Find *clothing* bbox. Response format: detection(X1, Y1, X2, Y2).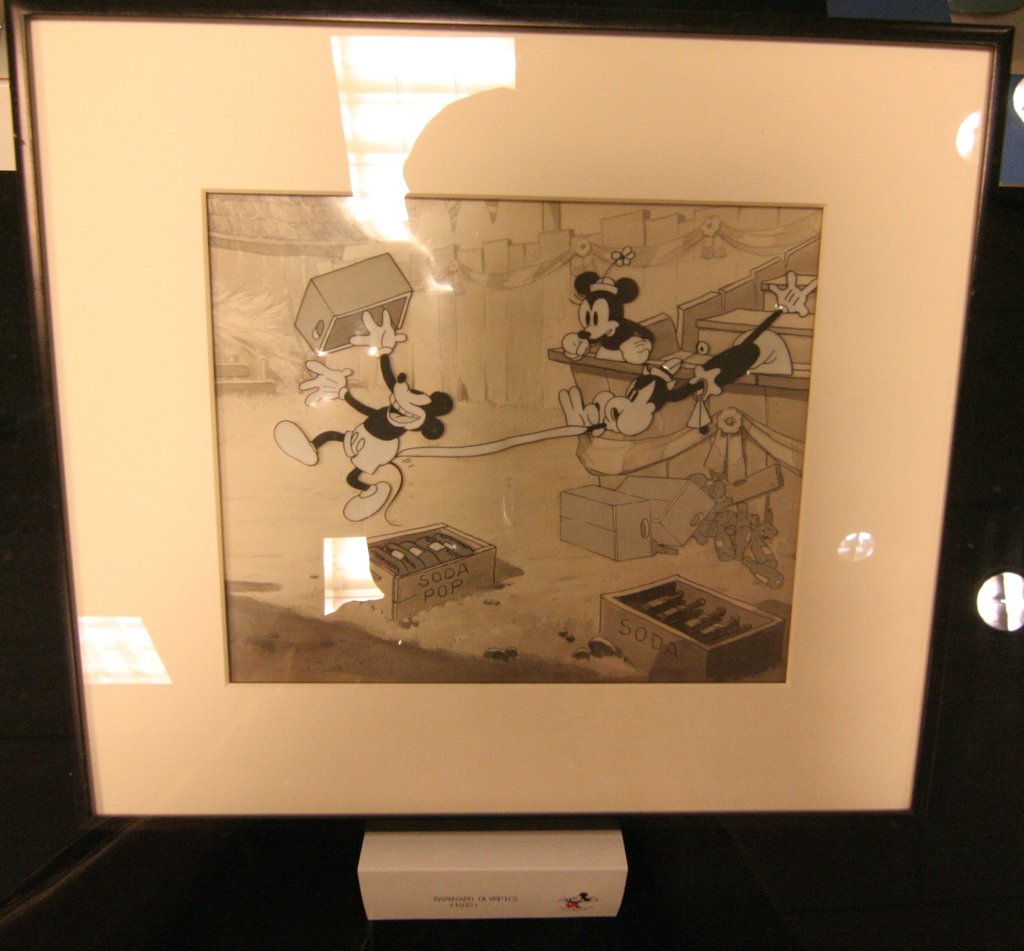
detection(600, 317, 649, 362).
